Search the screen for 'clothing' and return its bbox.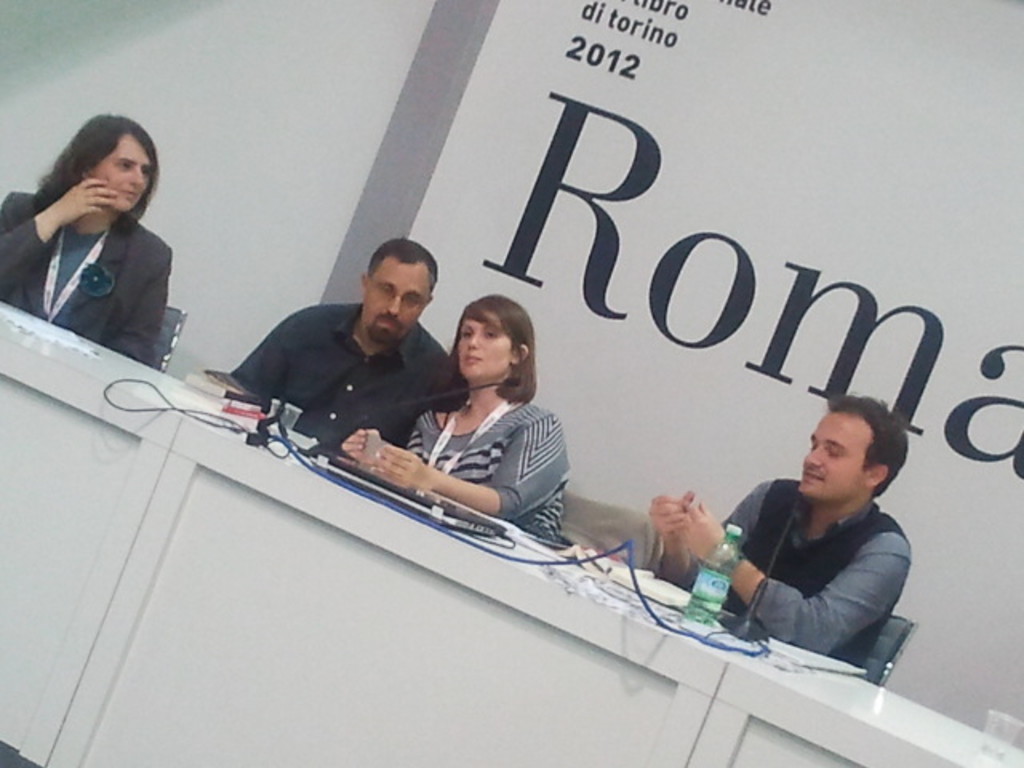
Found: bbox=[0, 192, 178, 362].
